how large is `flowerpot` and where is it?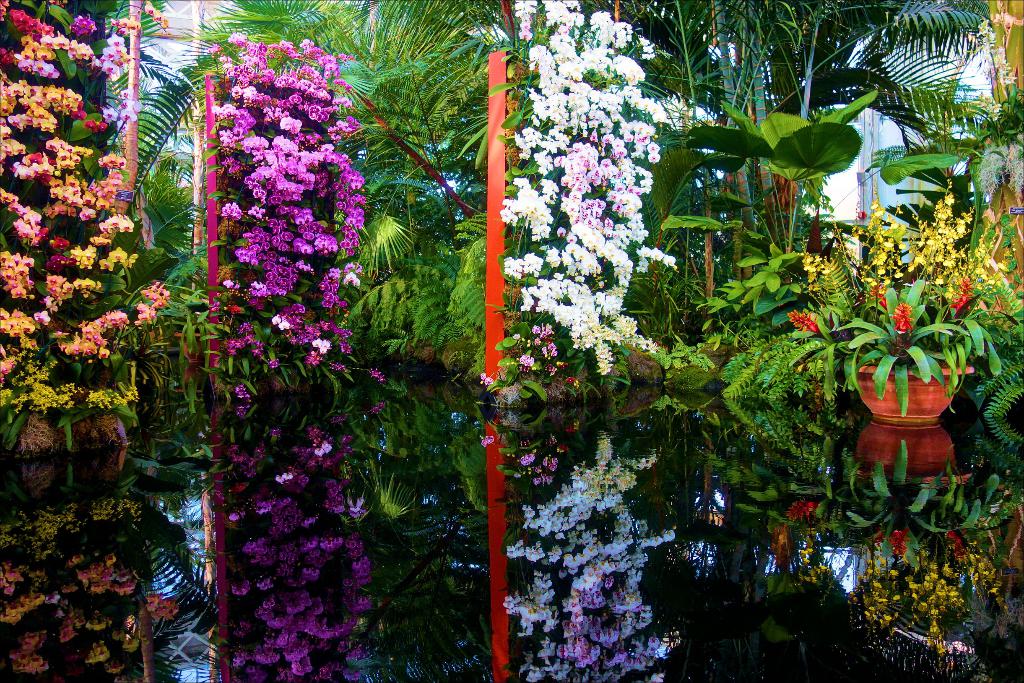
Bounding box: bbox=(853, 359, 964, 471).
